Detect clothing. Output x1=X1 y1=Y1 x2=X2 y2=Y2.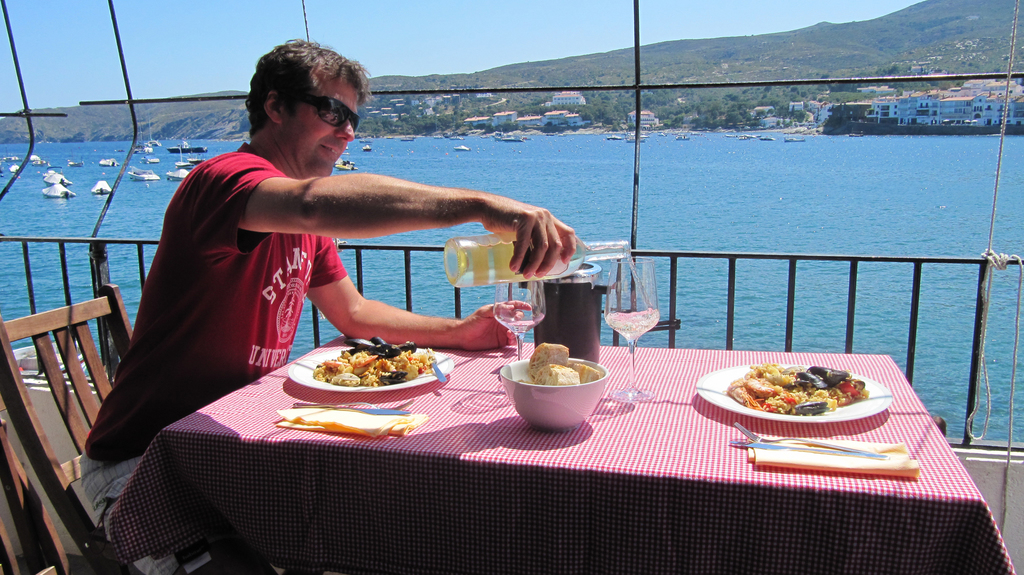
x1=66 y1=136 x2=365 y2=574.
